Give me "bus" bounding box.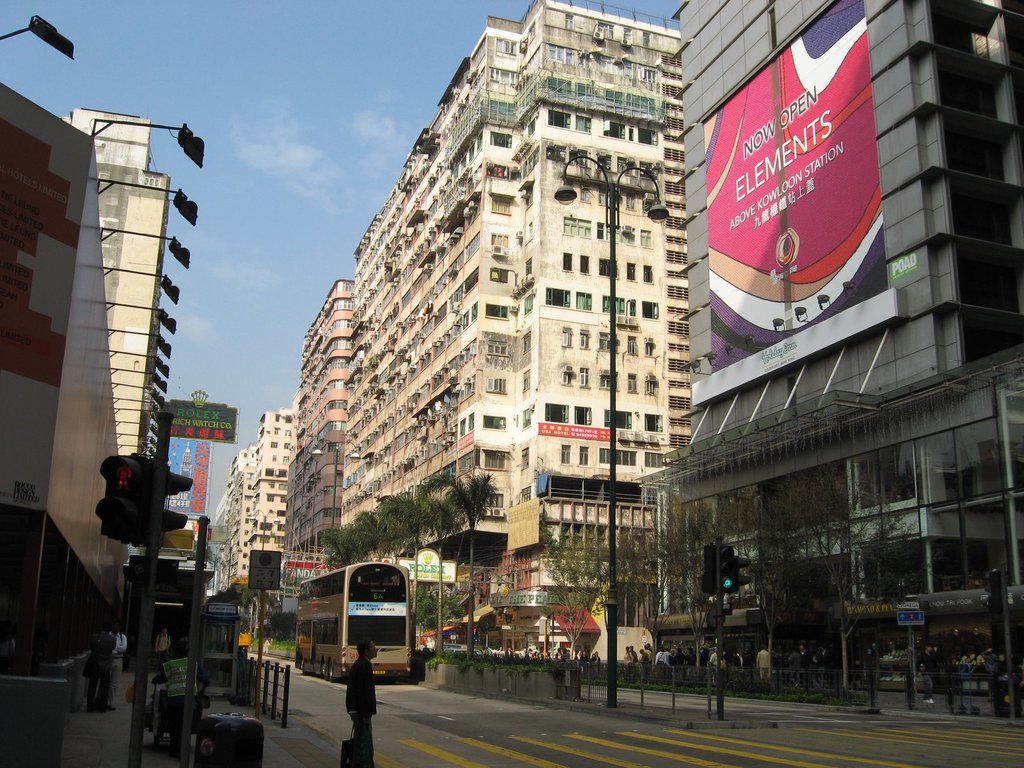
region(296, 553, 416, 675).
